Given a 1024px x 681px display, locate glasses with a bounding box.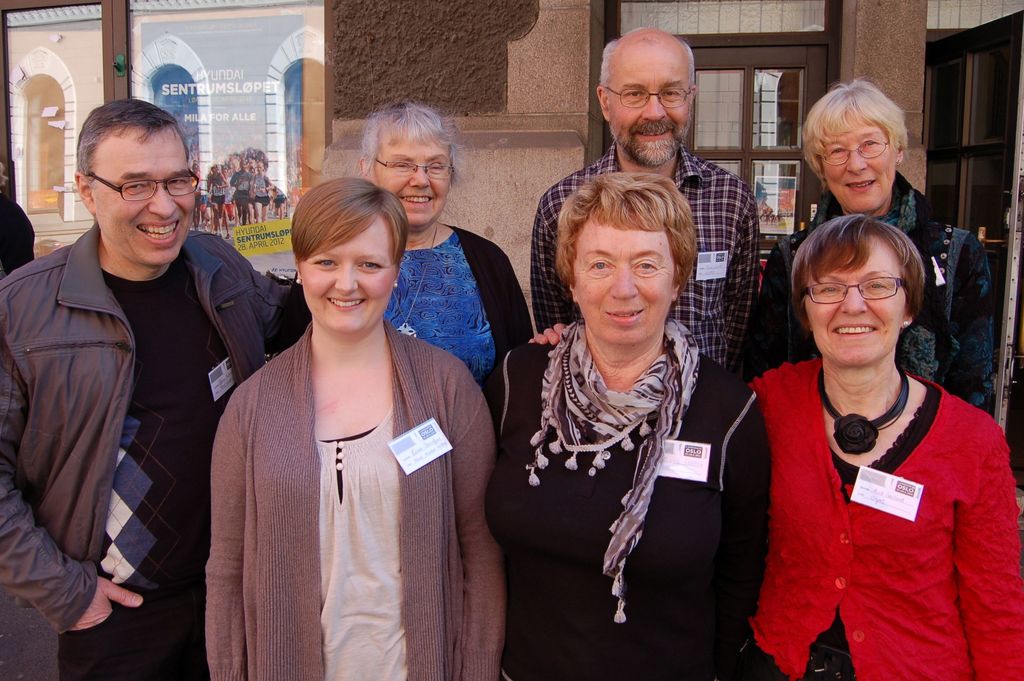
Located: crop(93, 169, 197, 200).
